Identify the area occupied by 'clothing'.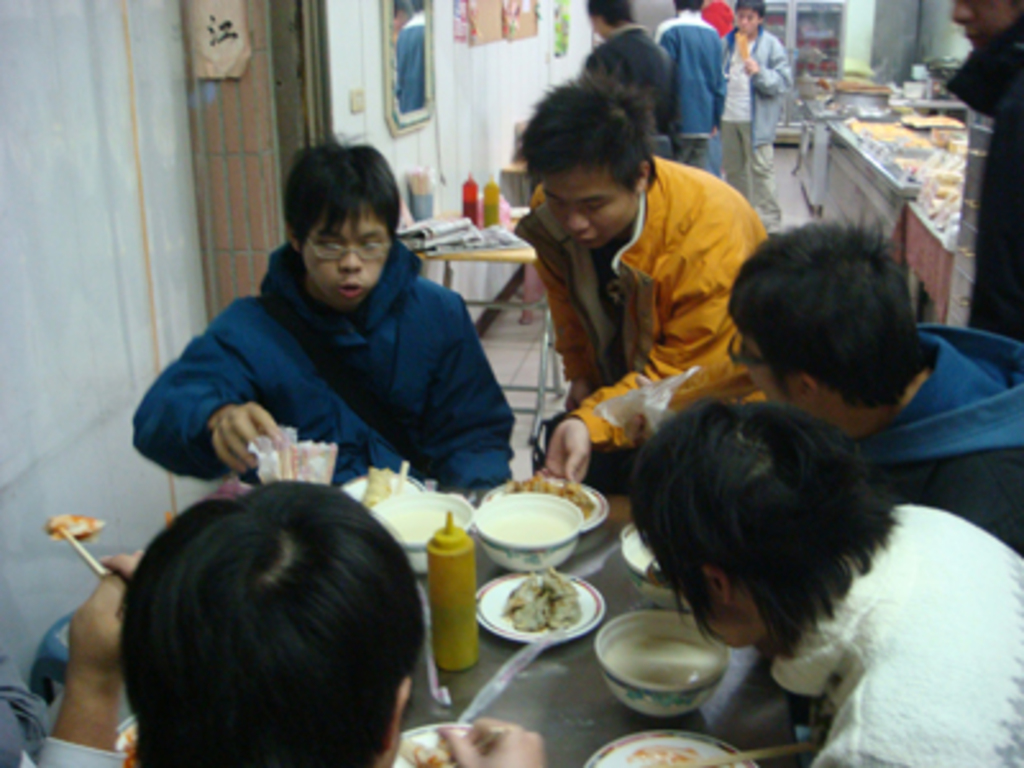
Area: BBox(143, 192, 548, 522).
